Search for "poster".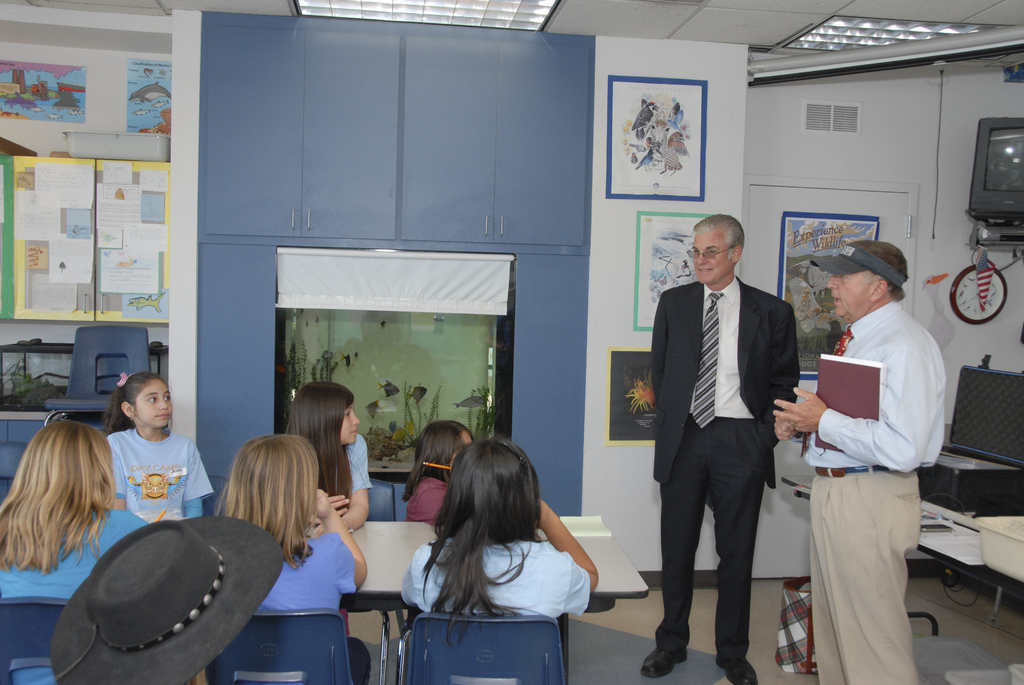
Found at 631, 211, 728, 329.
